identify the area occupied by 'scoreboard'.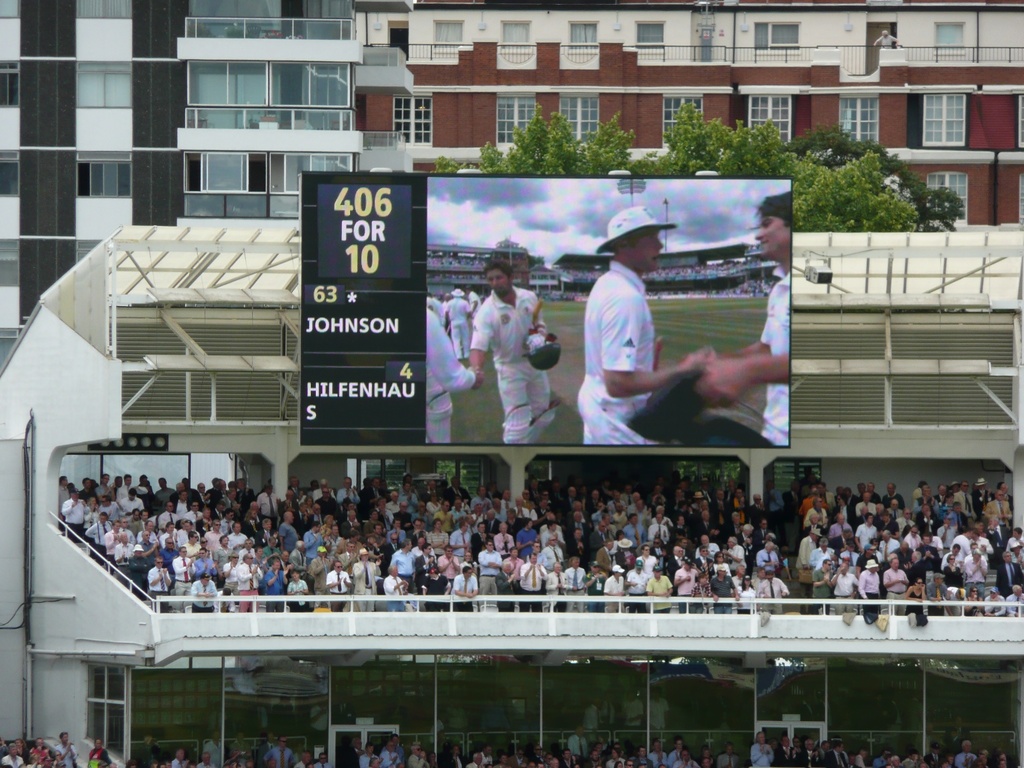
Area: x1=302 y1=171 x2=799 y2=453.
